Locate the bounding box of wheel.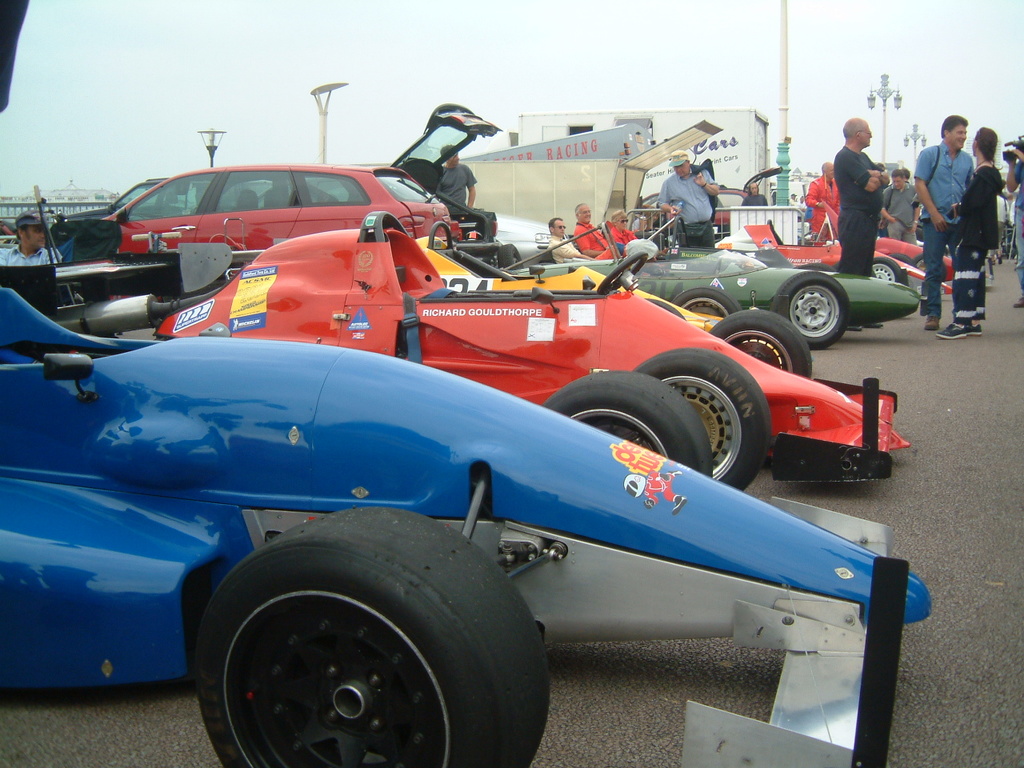
Bounding box: bbox=(710, 306, 818, 387).
